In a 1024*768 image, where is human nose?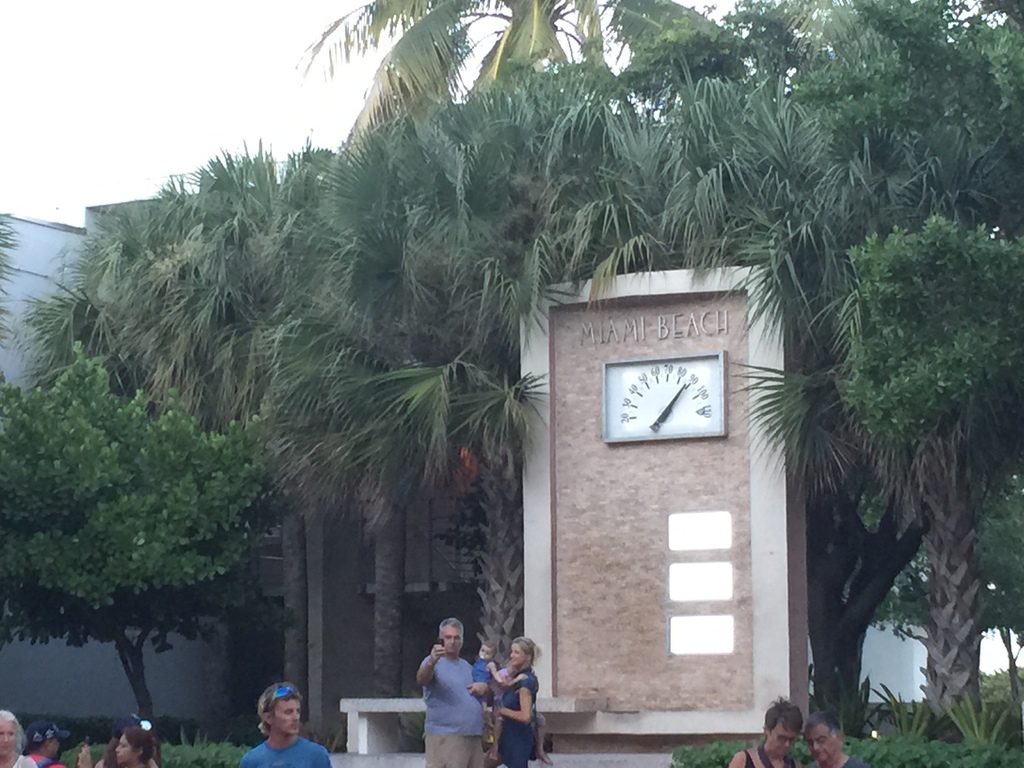
<box>814,740,820,750</box>.
